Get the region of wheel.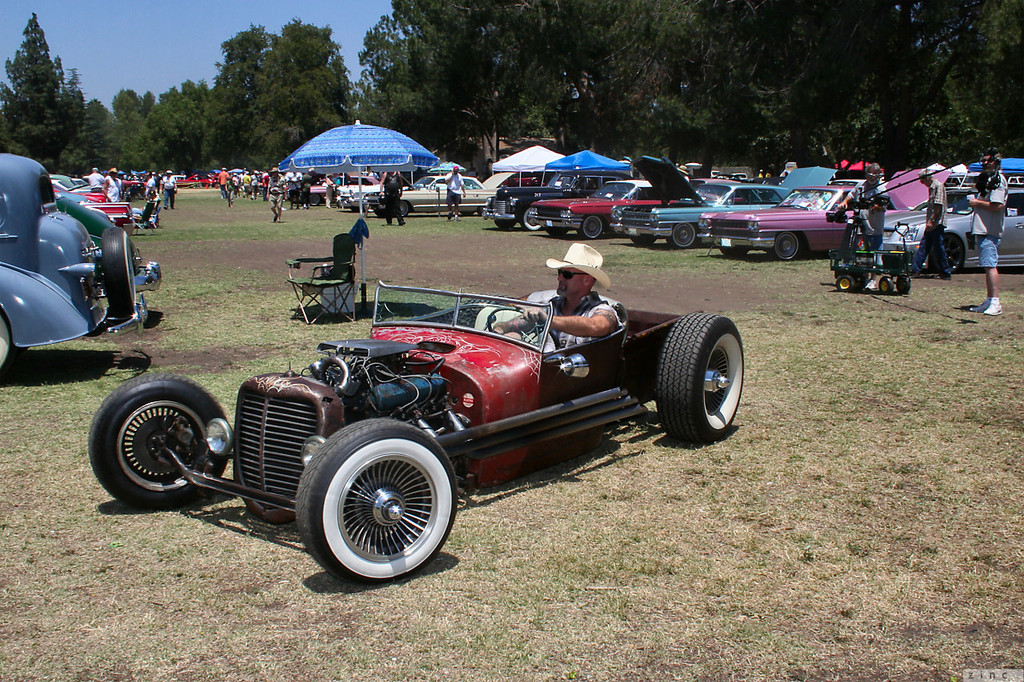
898, 276, 909, 294.
